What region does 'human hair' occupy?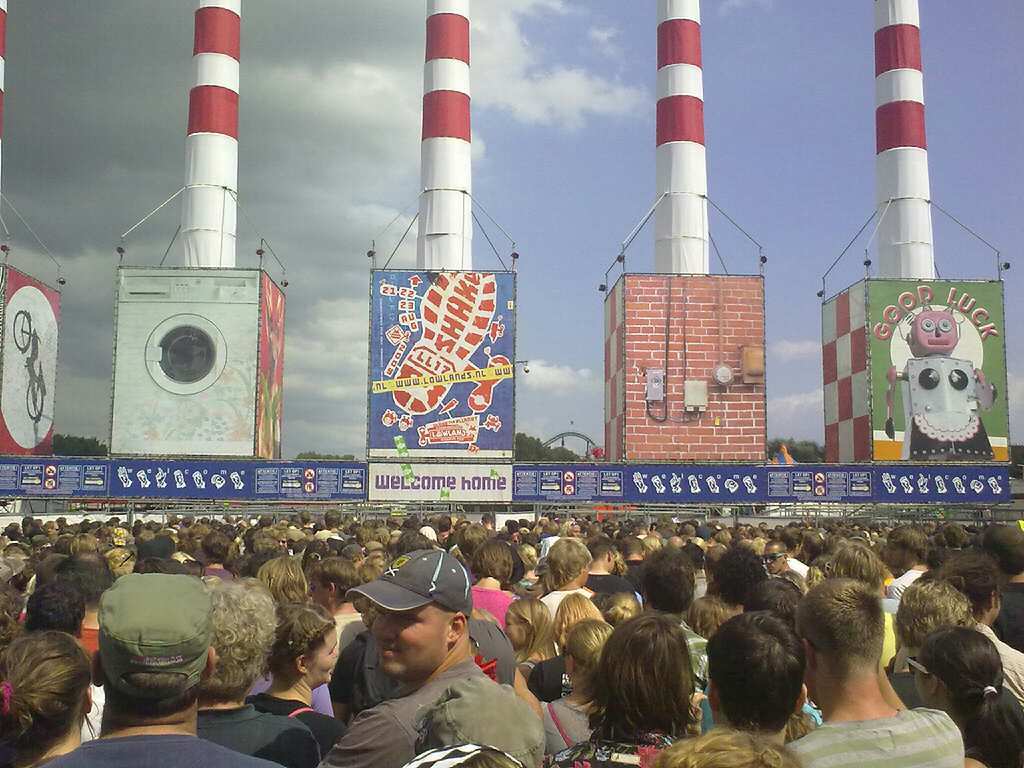
locate(191, 578, 288, 700).
